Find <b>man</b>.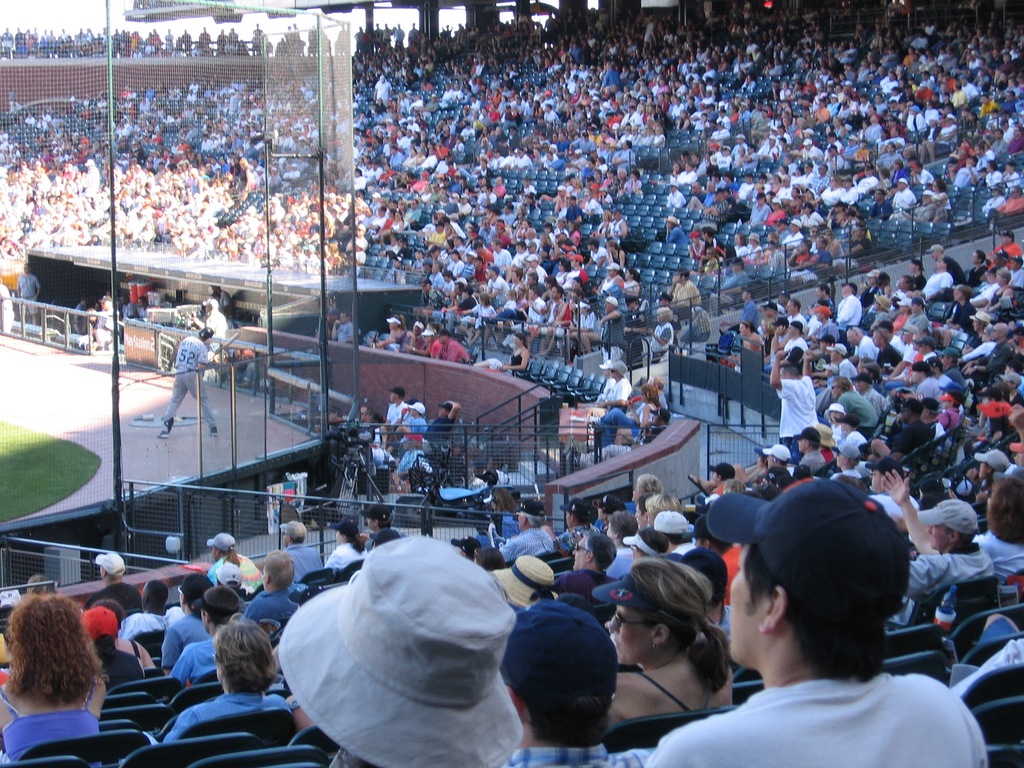
x1=85, y1=551, x2=143, y2=610.
